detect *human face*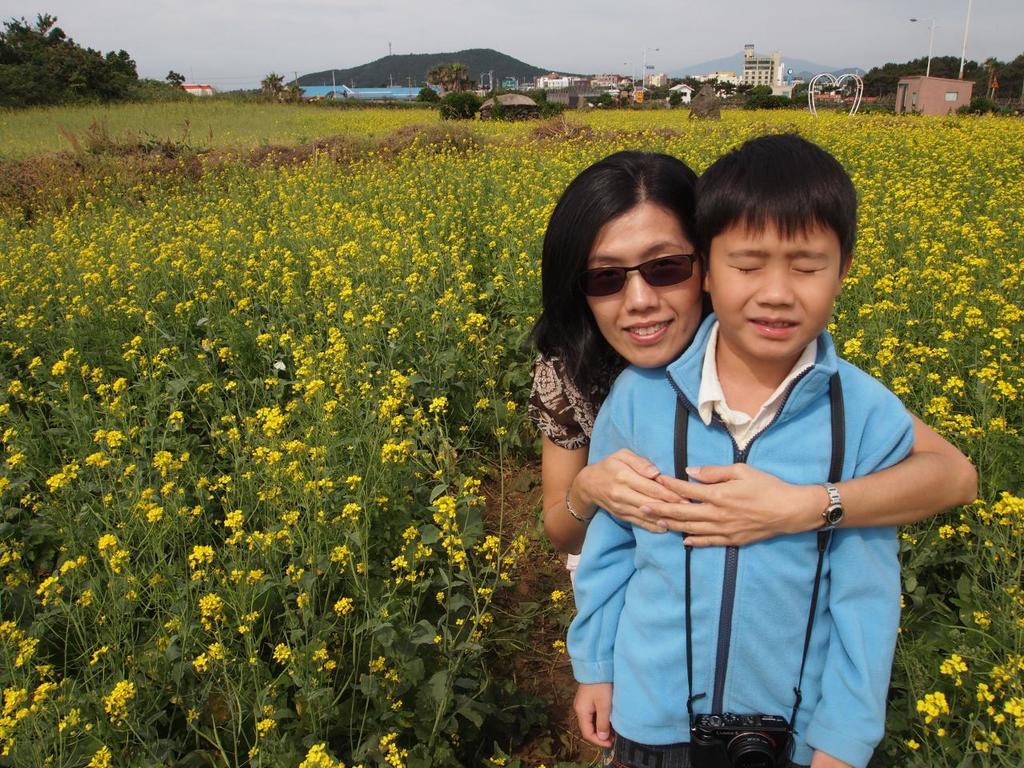
586,206,702,370
